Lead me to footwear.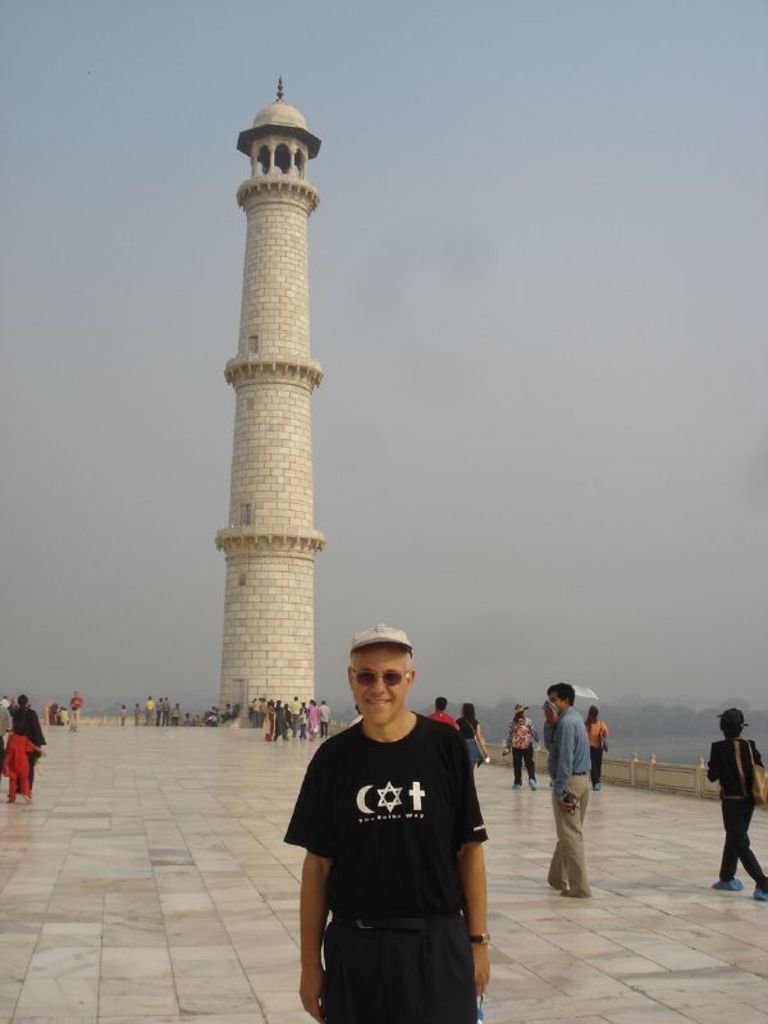
Lead to locate(594, 782, 603, 791).
